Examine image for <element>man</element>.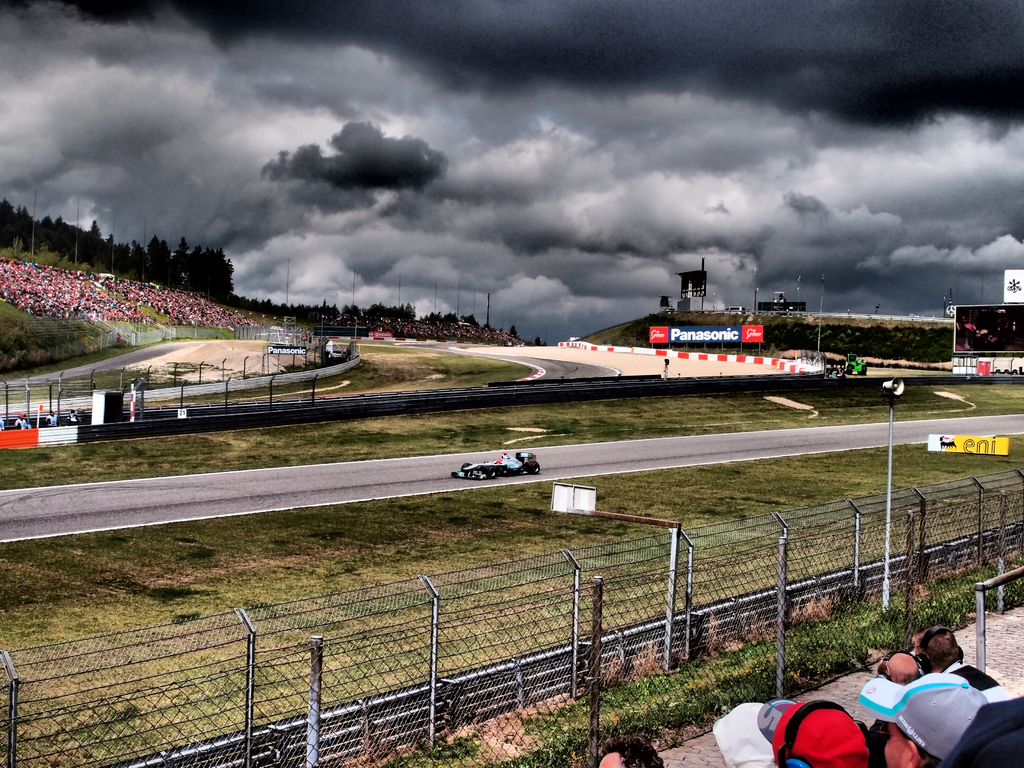
Examination result: {"x1": 44, "y1": 408, "x2": 58, "y2": 426}.
